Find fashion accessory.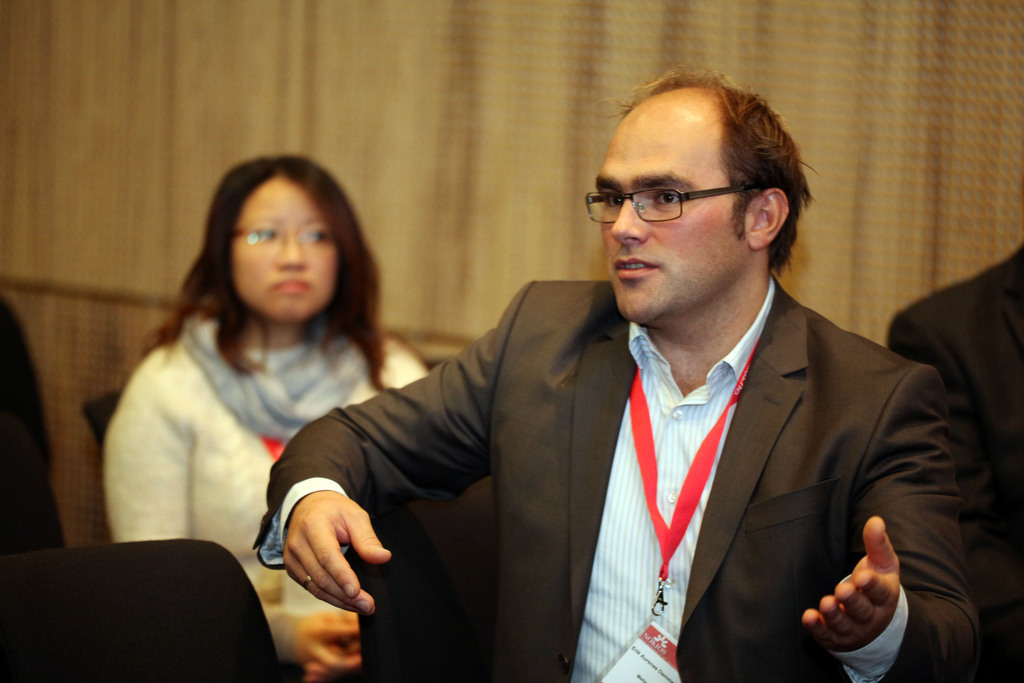
(303,576,309,588).
